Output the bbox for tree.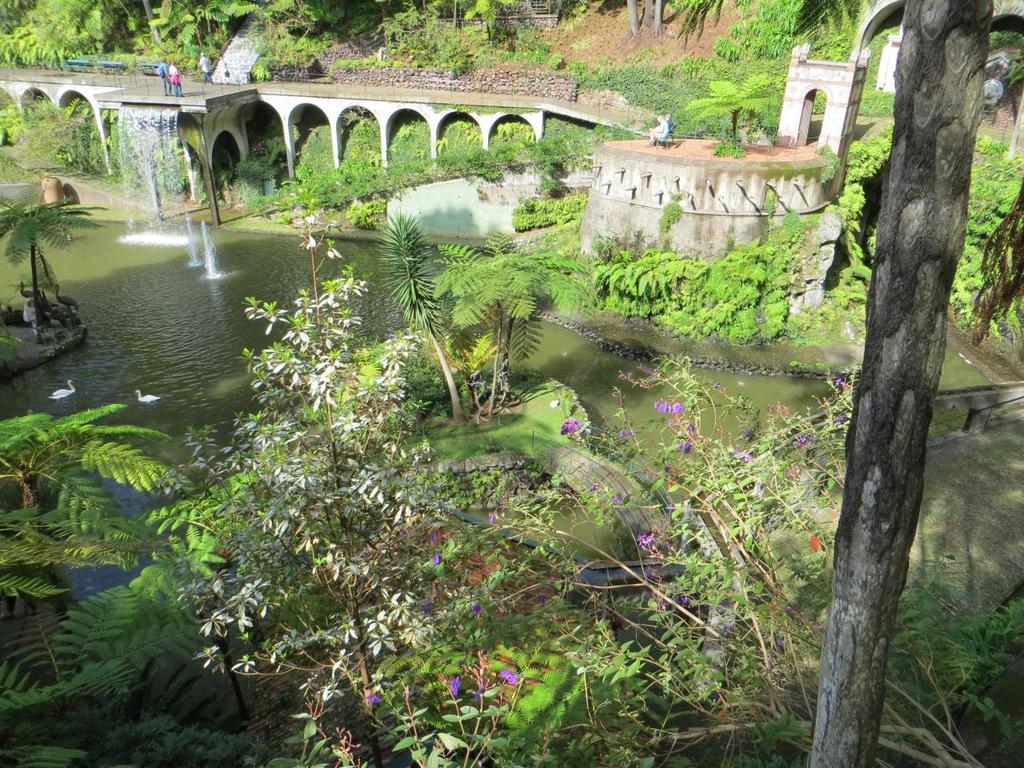
left=629, top=0, right=635, bottom=37.
